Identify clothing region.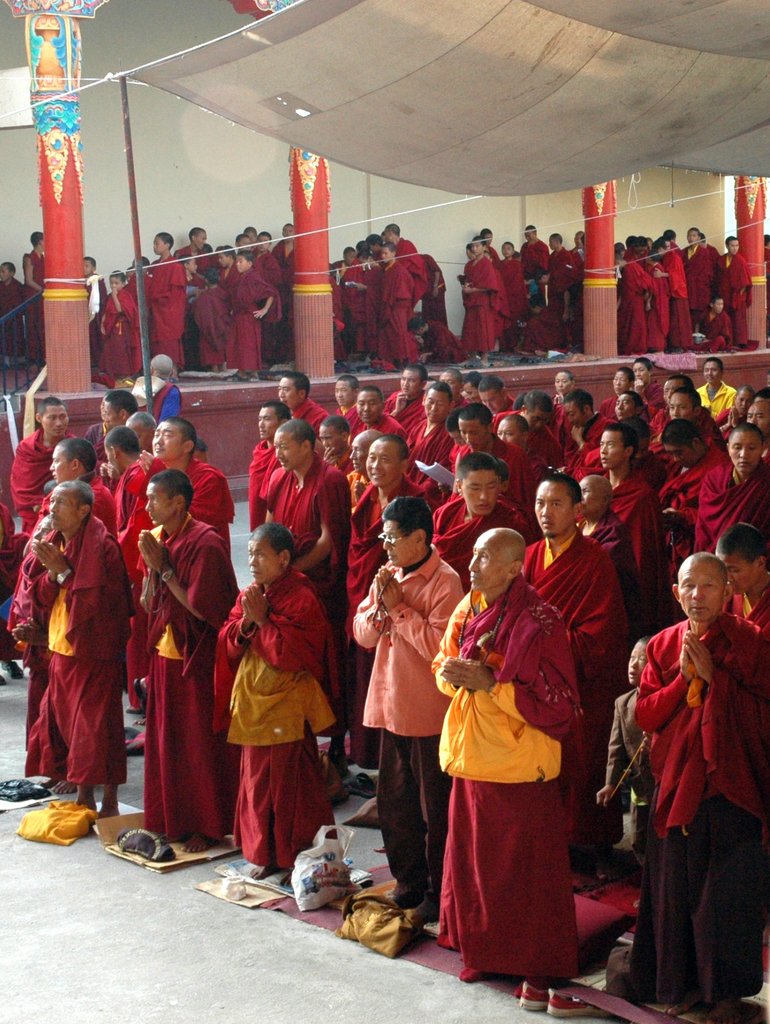
Region: left=605, top=476, right=668, bottom=622.
